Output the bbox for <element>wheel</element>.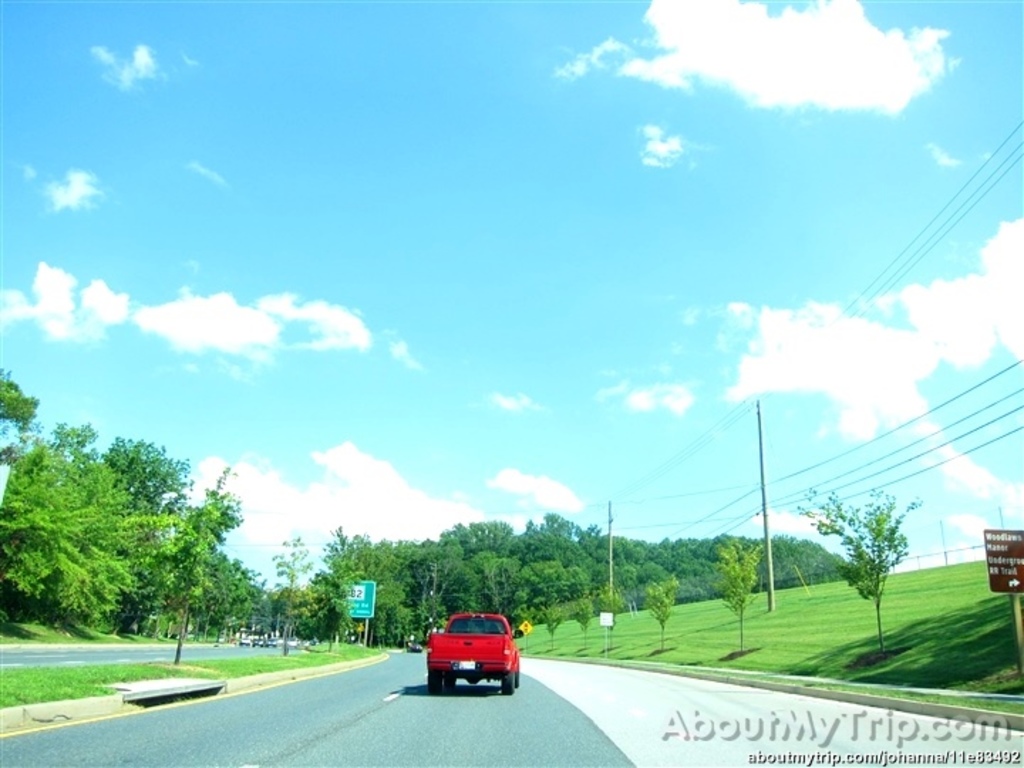
crop(428, 673, 435, 703).
